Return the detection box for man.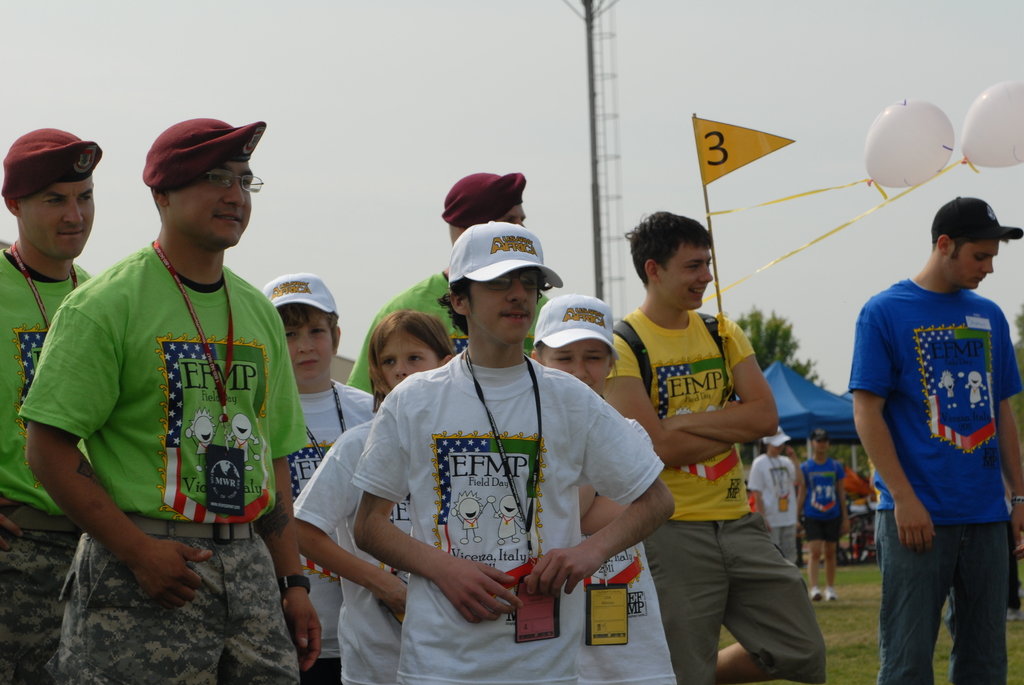
left=16, top=114, right=323, bottom=684.
